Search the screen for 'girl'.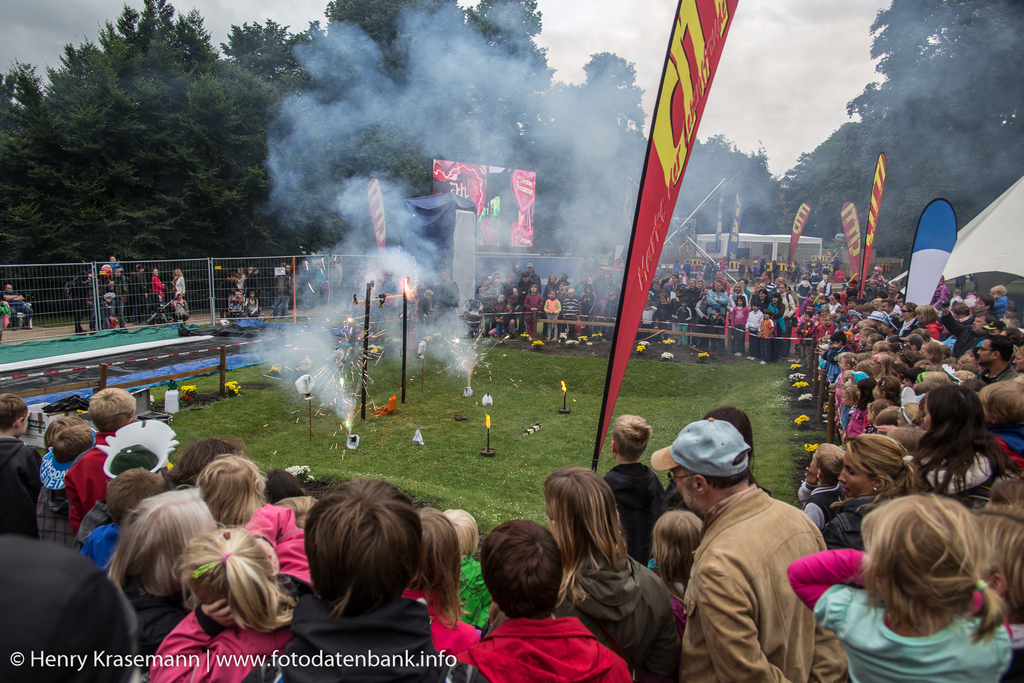
Found at [x1=104, y1=485, x2=219, y2=675].
